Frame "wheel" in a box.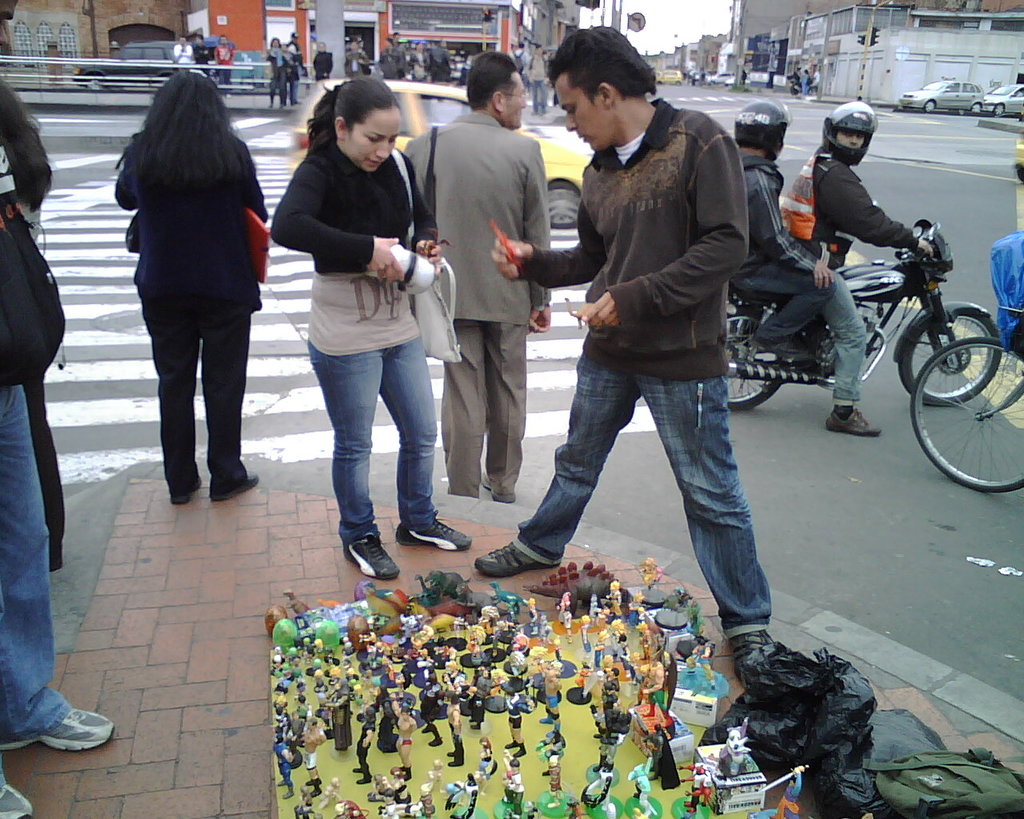
(left=908, top=336, right=1023, bottom=494).
